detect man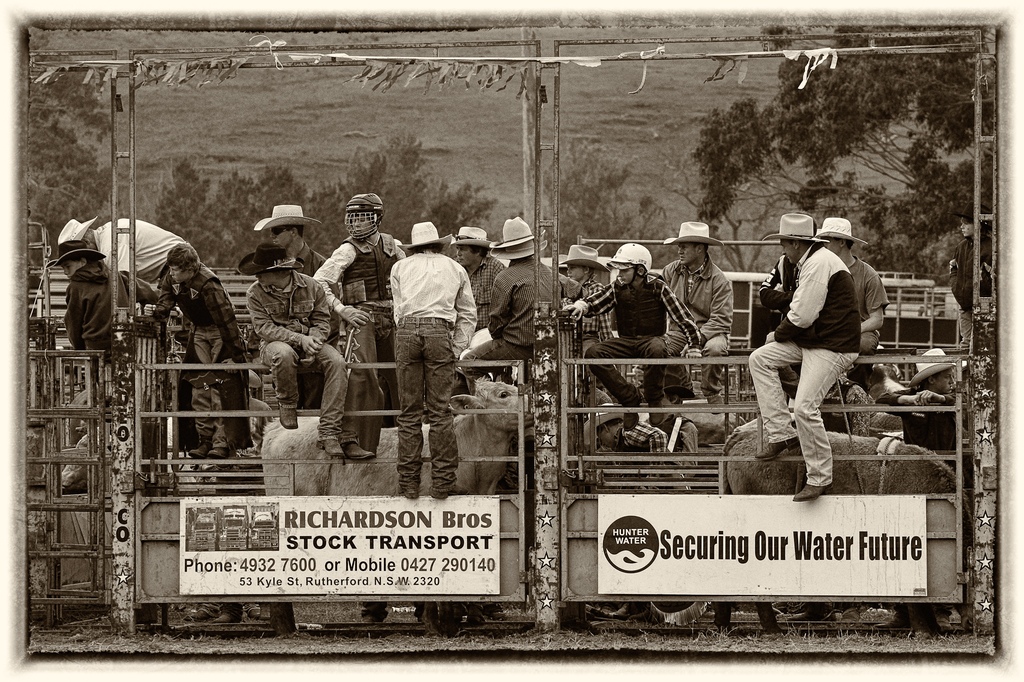
bbox=(663, 220, 739, 415)
